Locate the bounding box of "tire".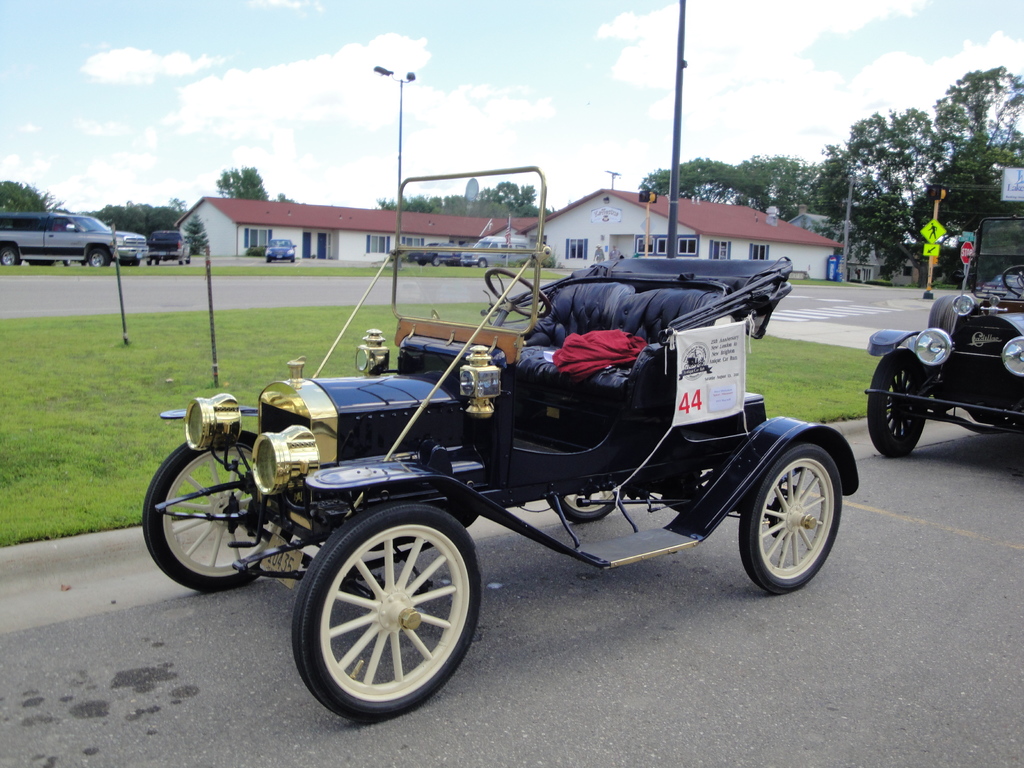
Bounding box: (left=143, top=429, right=276, bottom=591).
